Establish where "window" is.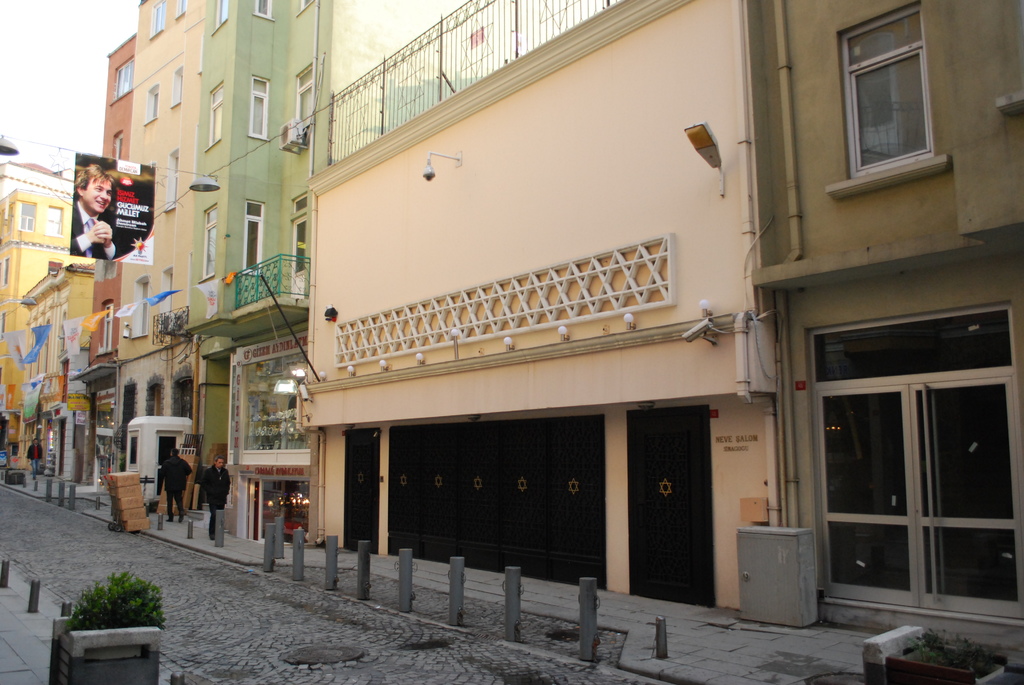
Established at pyautogui.locateOnScreen(208, 81, 224, 148).
